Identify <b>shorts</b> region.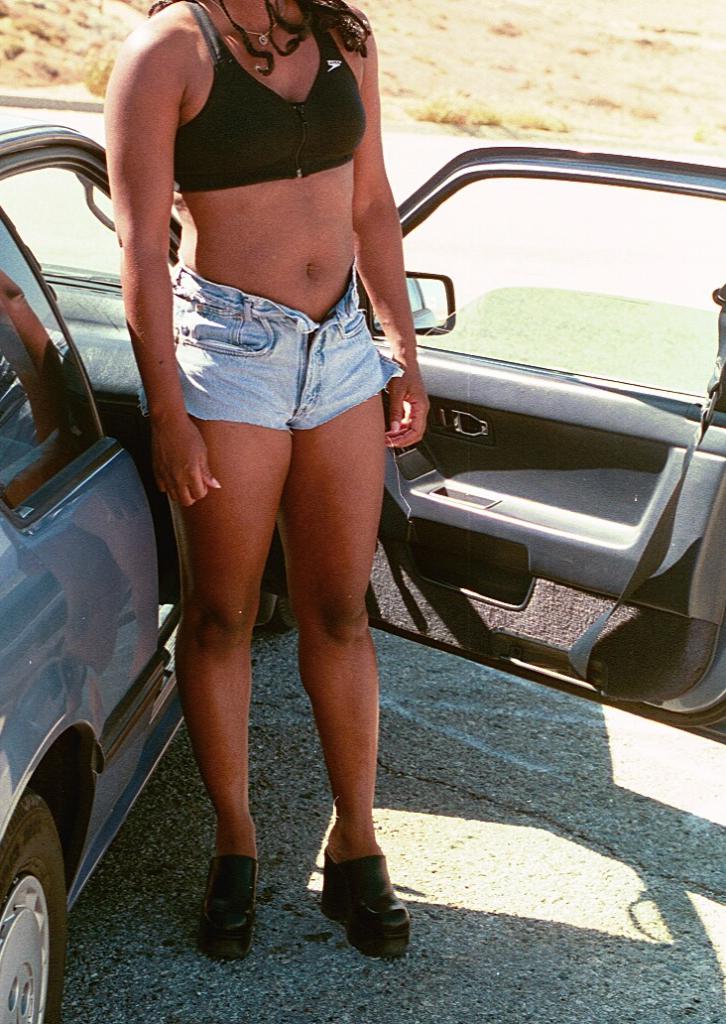
Region: rect(159, 300, 399, 426).
